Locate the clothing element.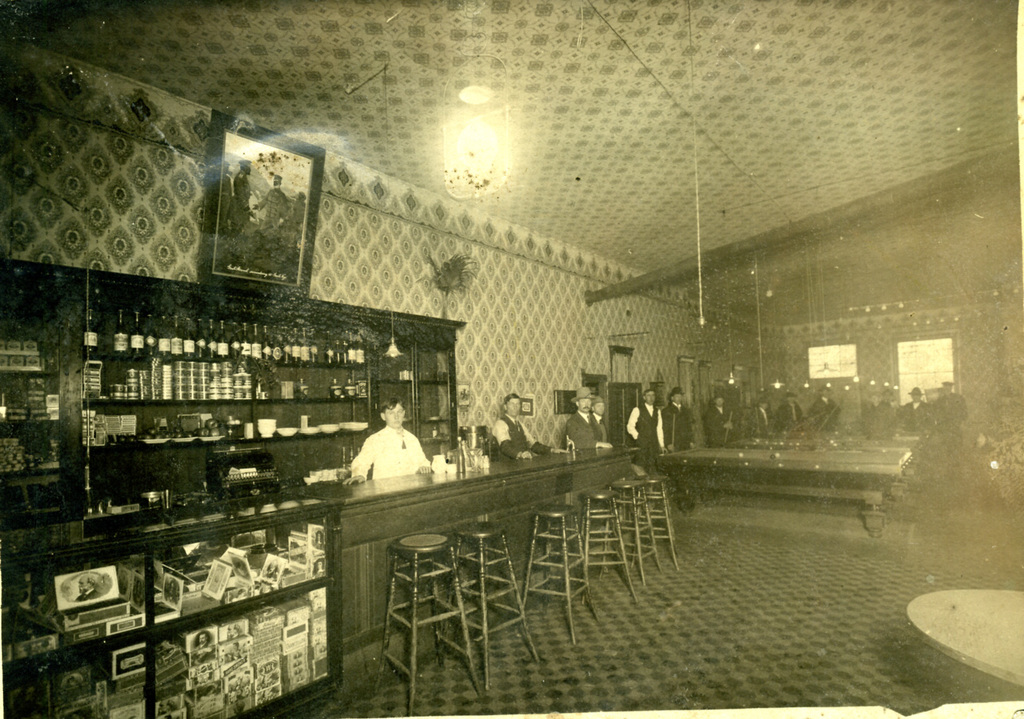
Element bbox: rect(874, 400, 899, 429).
